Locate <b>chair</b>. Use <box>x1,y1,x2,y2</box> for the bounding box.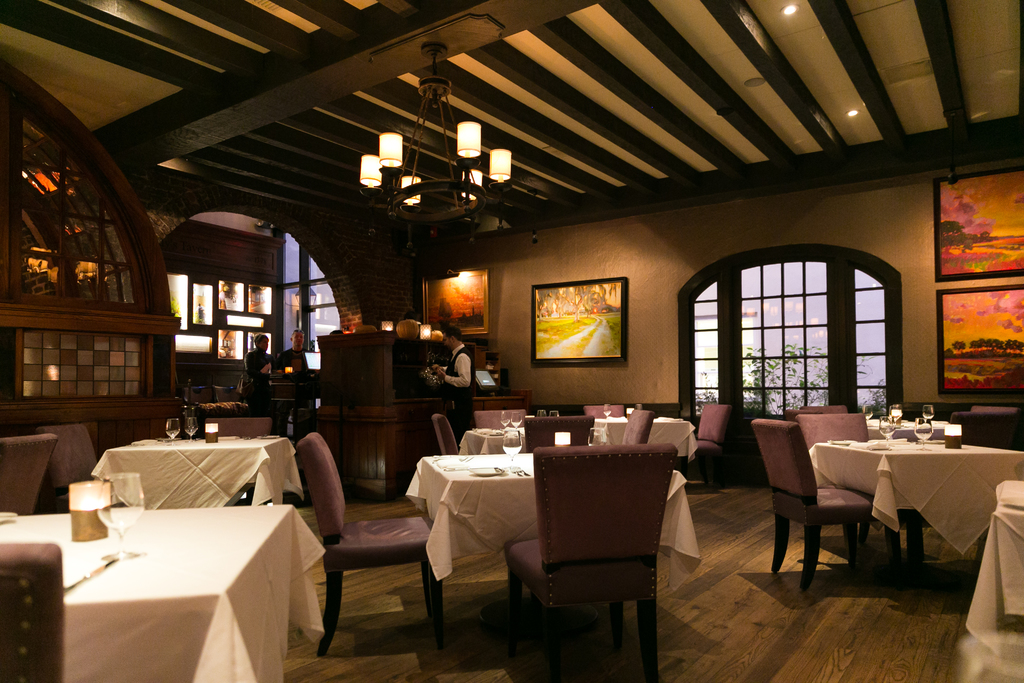
<box>472,409,525,434</box>.
